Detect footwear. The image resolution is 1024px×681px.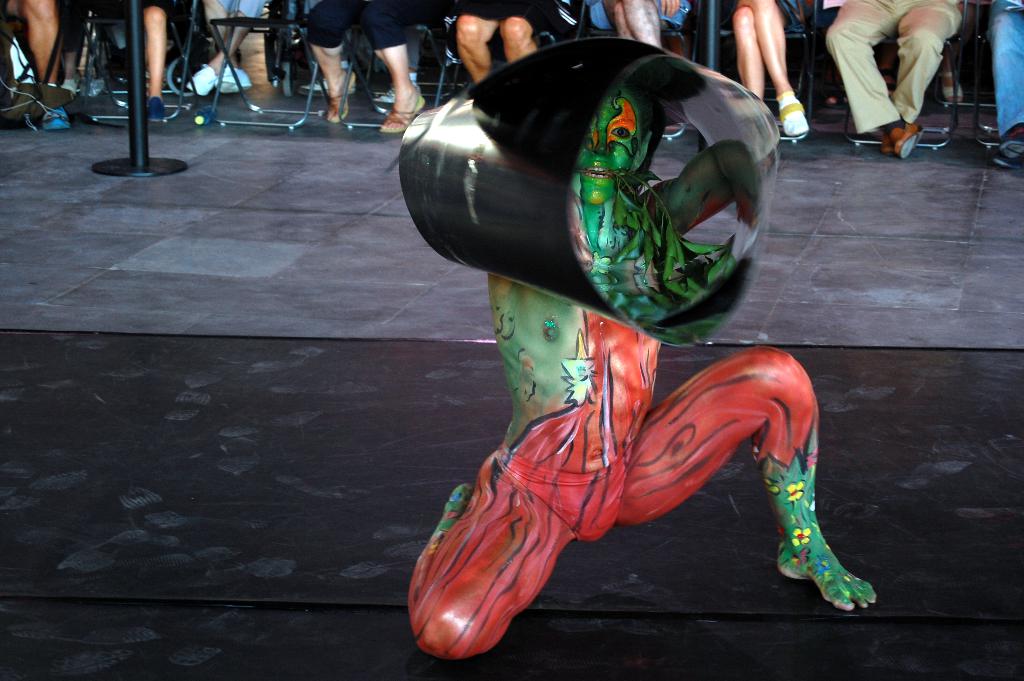
detection(39, 101, 67, 130).
